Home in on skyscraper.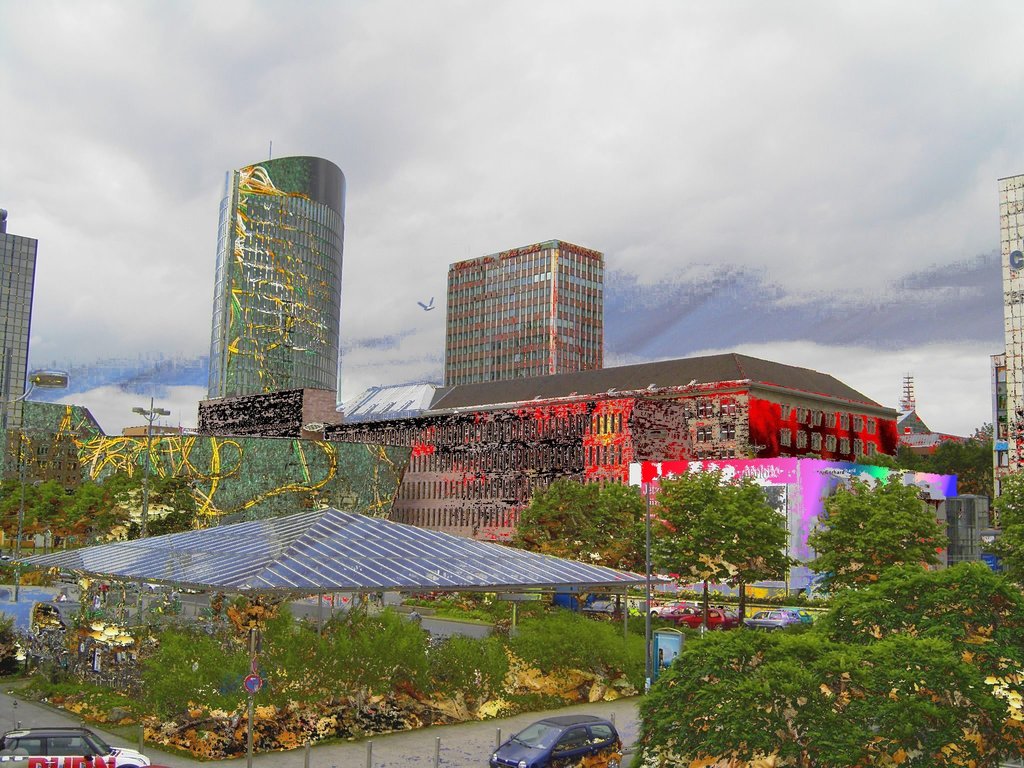
Homed in at {"left": 429, "top": 235, "right": 628, "bottom": 395}.
